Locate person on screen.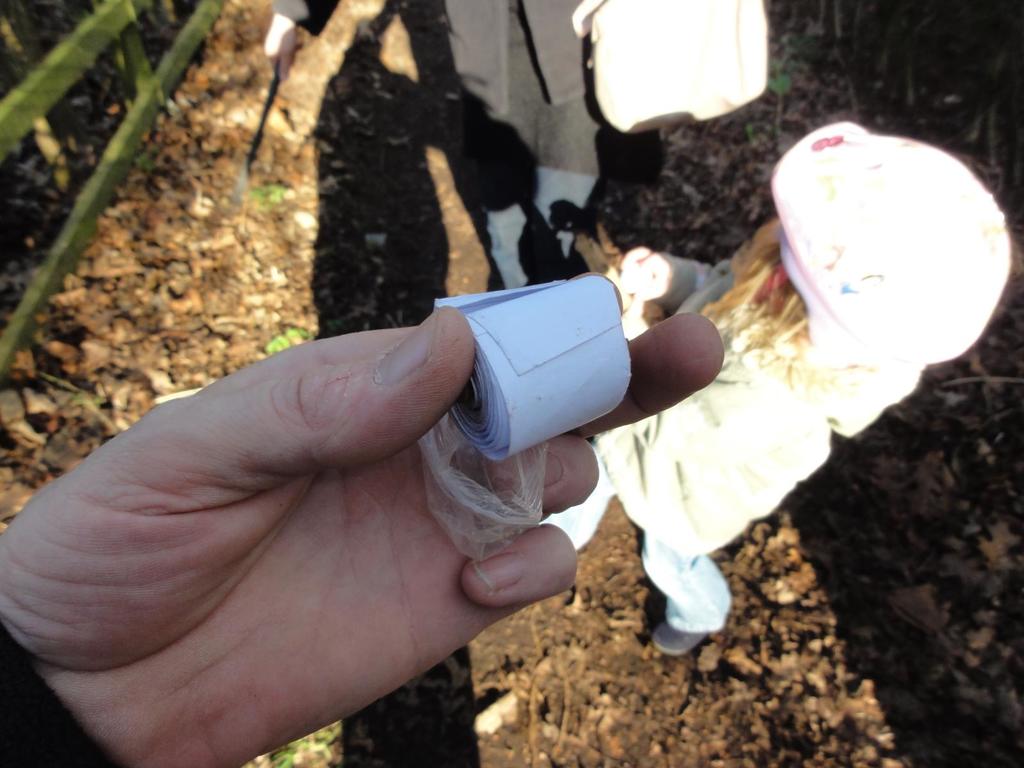
On screen at (540,125,1010,654).
